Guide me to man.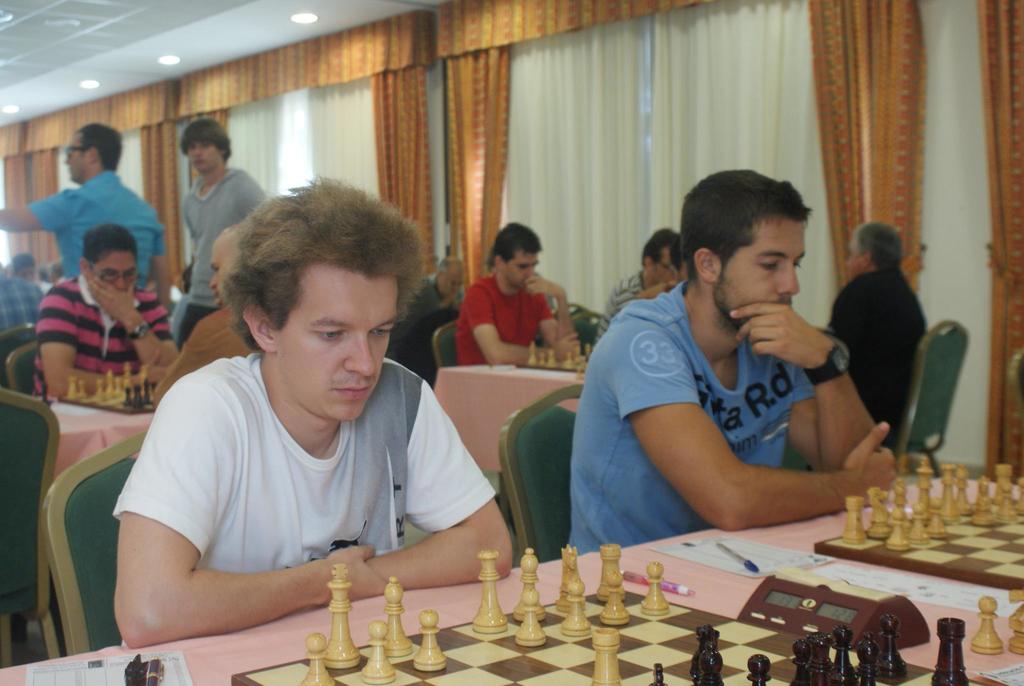
Guidance: detection(823, 219, 925, 452).
